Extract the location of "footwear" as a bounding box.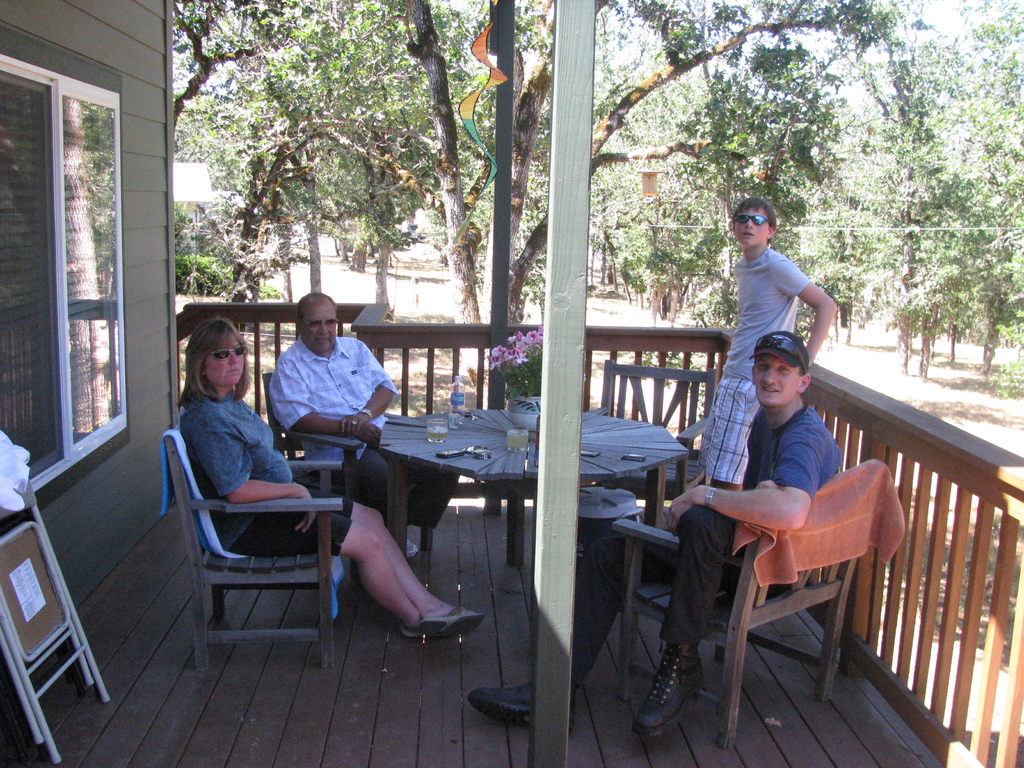
l=625, t=639, r=707, b=739.
